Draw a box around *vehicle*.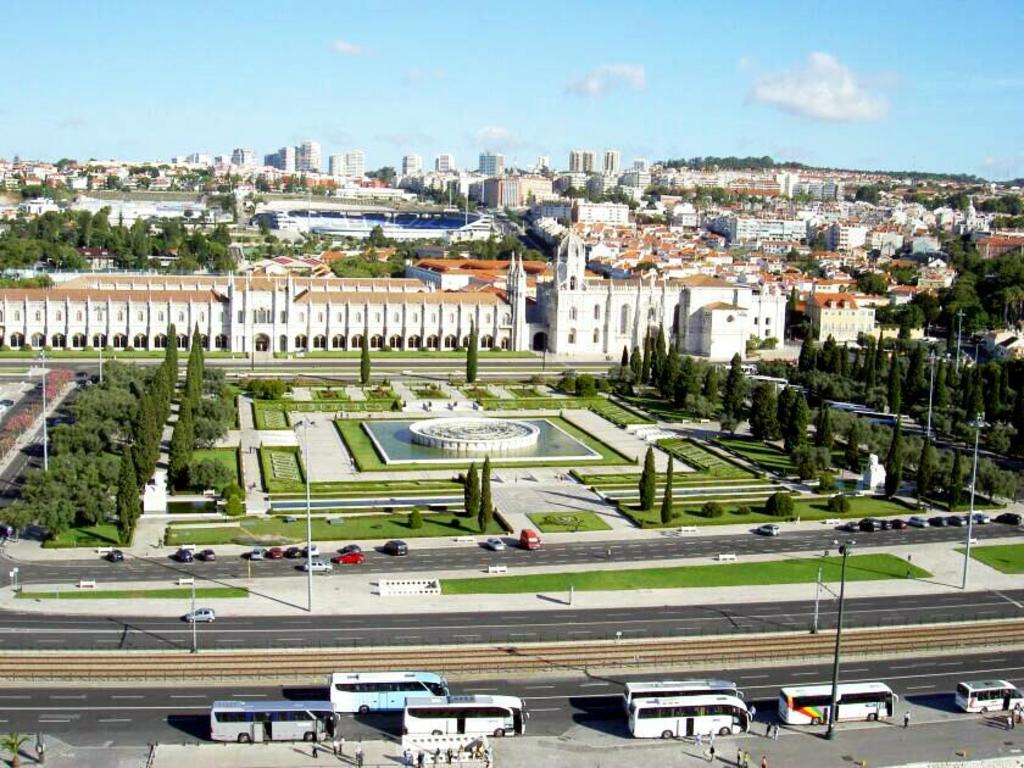
(left=199, top=547, right=217, bottom=561).
